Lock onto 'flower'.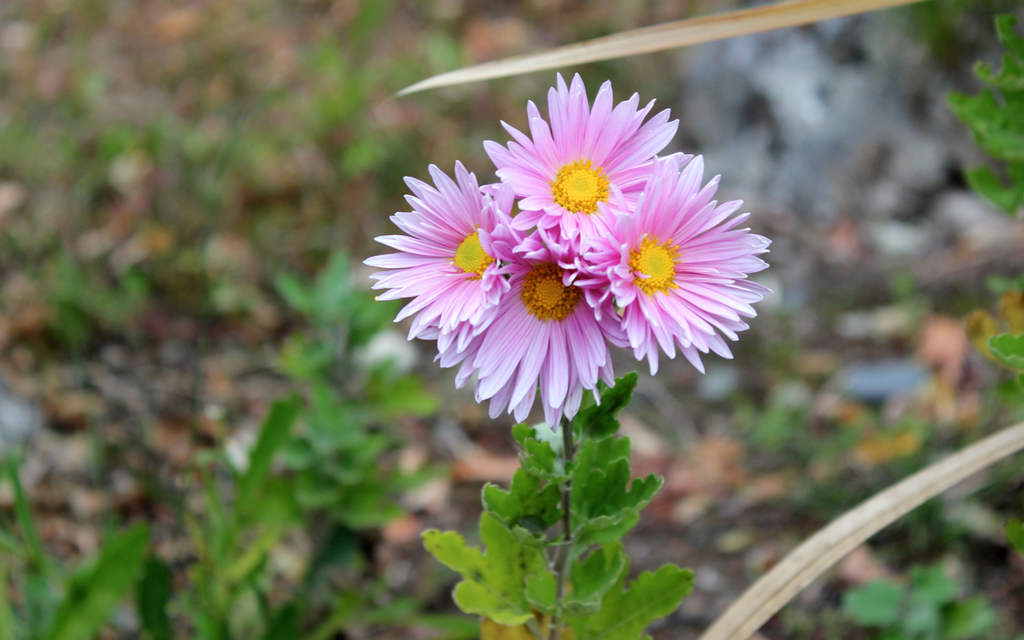
Locked: select_region(415, 229, 615, 436).
